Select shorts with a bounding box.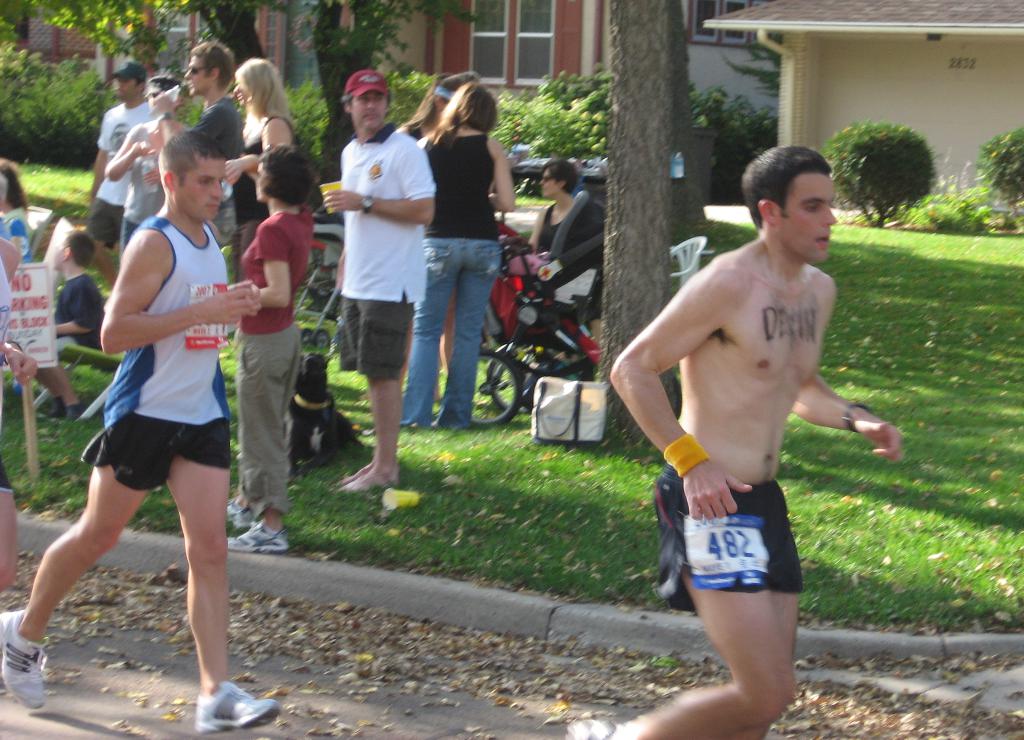
l=335, t=287, r=416, b=377.
